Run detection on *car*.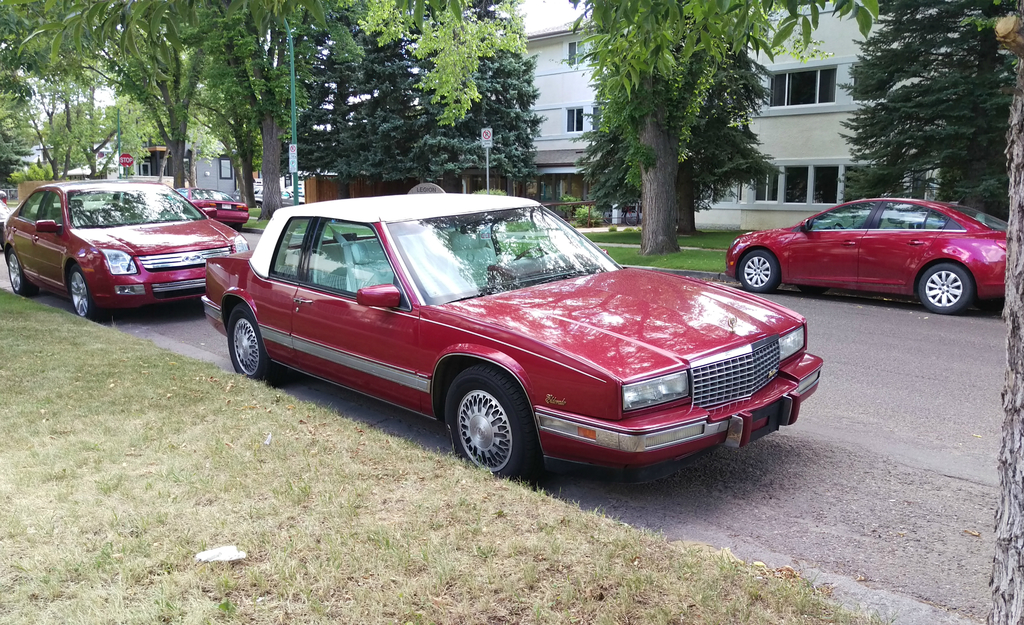
Result: (0,182,248,322).
